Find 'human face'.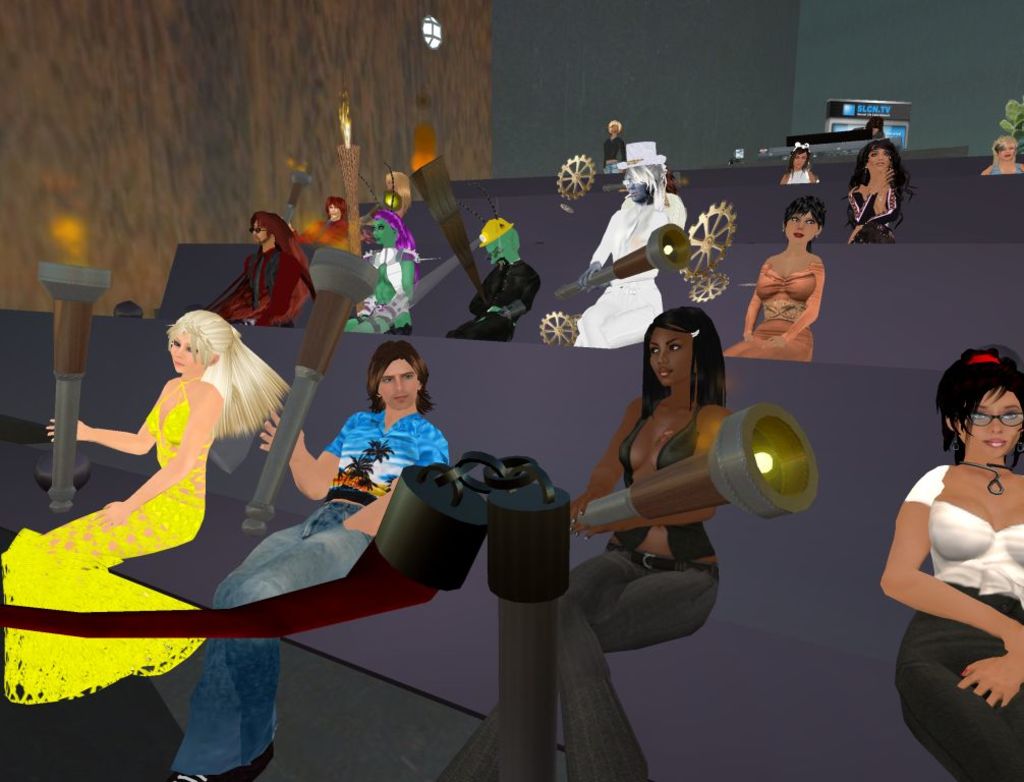
locate(251, 215, 274, 243).
